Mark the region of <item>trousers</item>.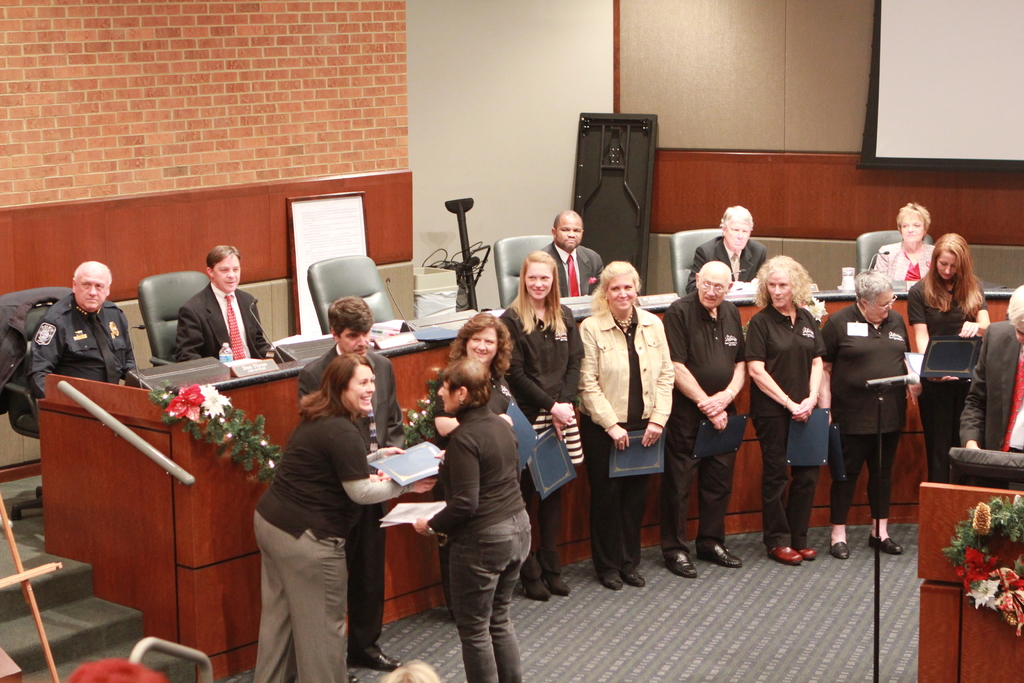
Region: {"x1": 251, "y1": 509, "x2": 349, "y2": 682}.
